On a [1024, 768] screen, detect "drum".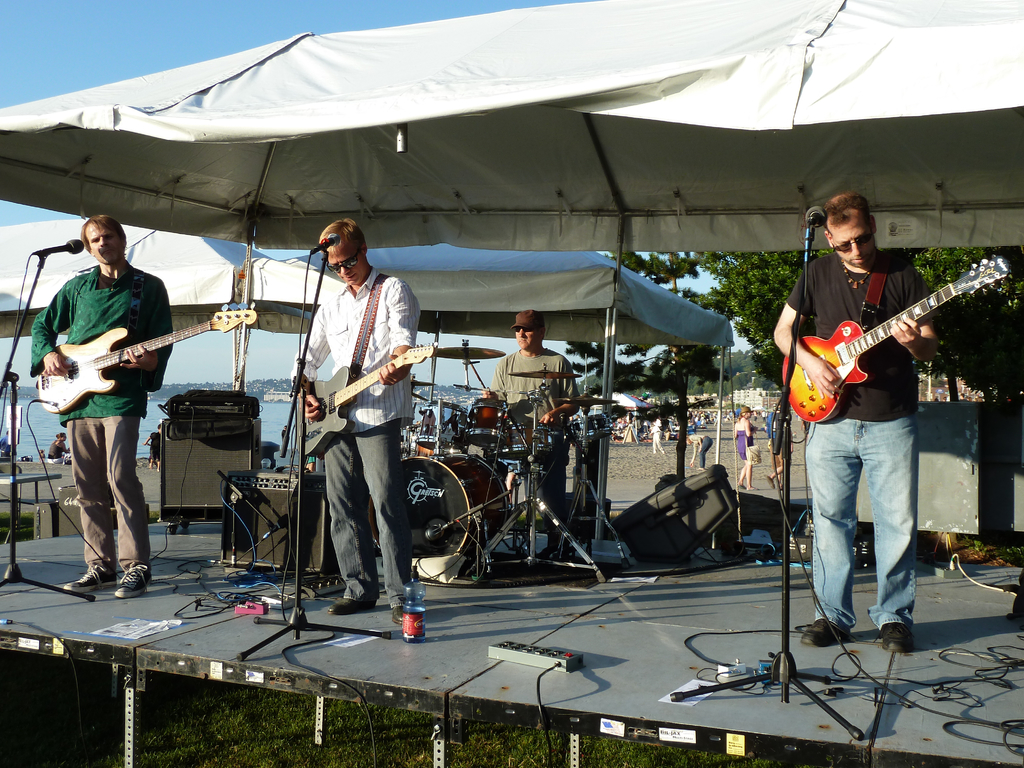
x1=368 y1=451 x2=511 y2=561.
